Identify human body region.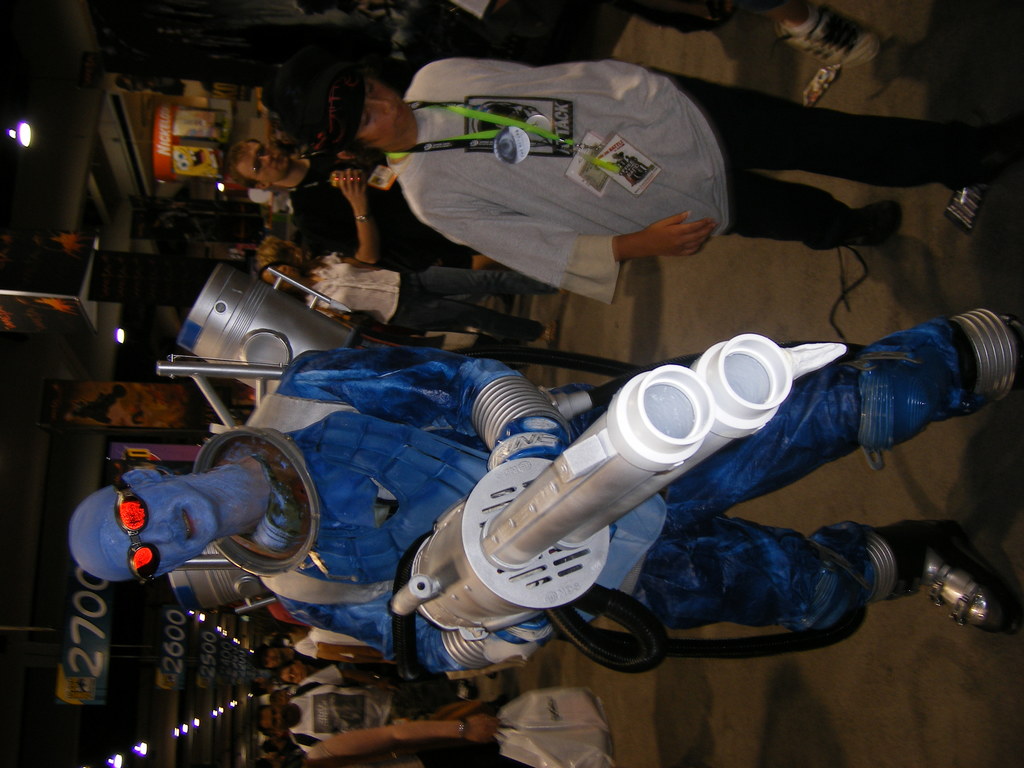
Region: (289, 134, 497, 282).
